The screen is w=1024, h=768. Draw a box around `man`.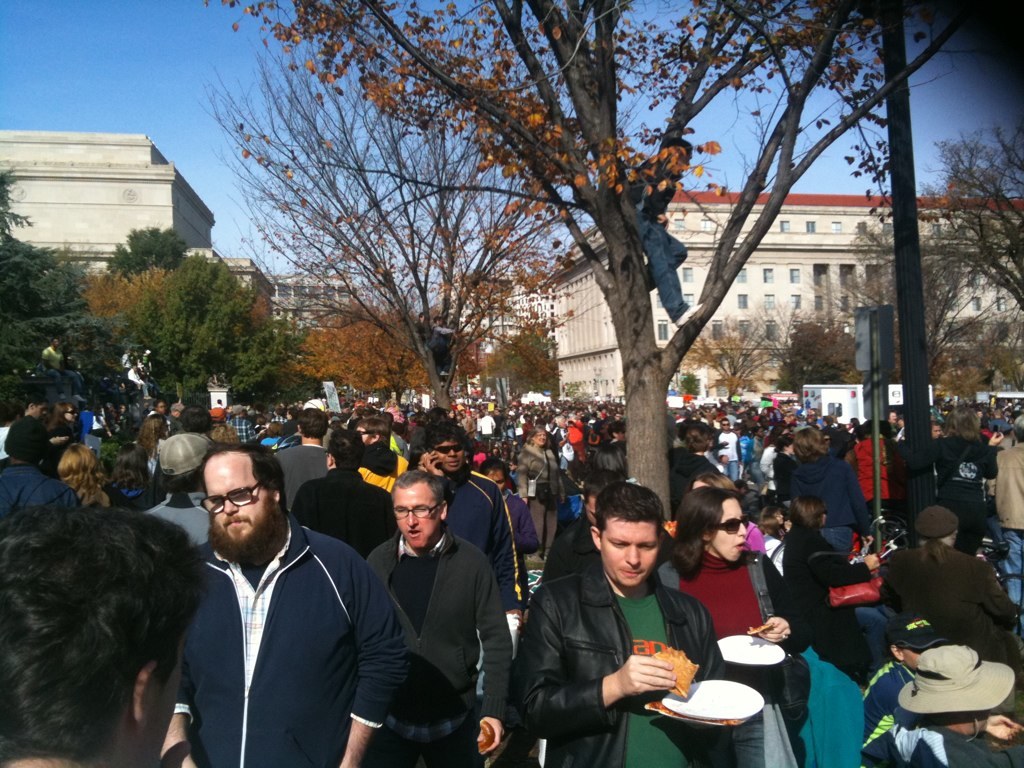
(left=363, top=470, right=512, bottom=767).
